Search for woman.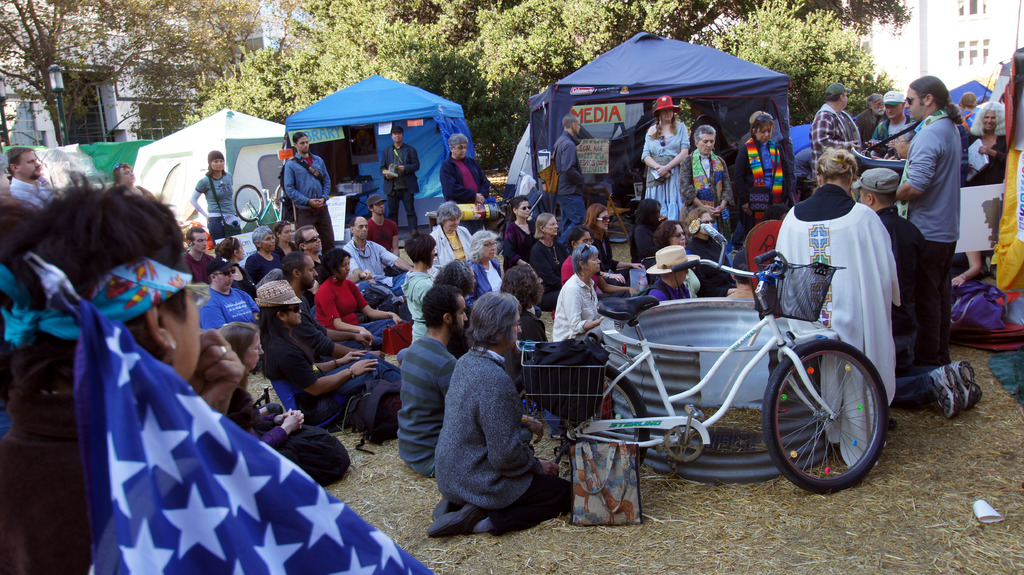
Found at (x1=426, y1=201, x2=480, y2=266).
